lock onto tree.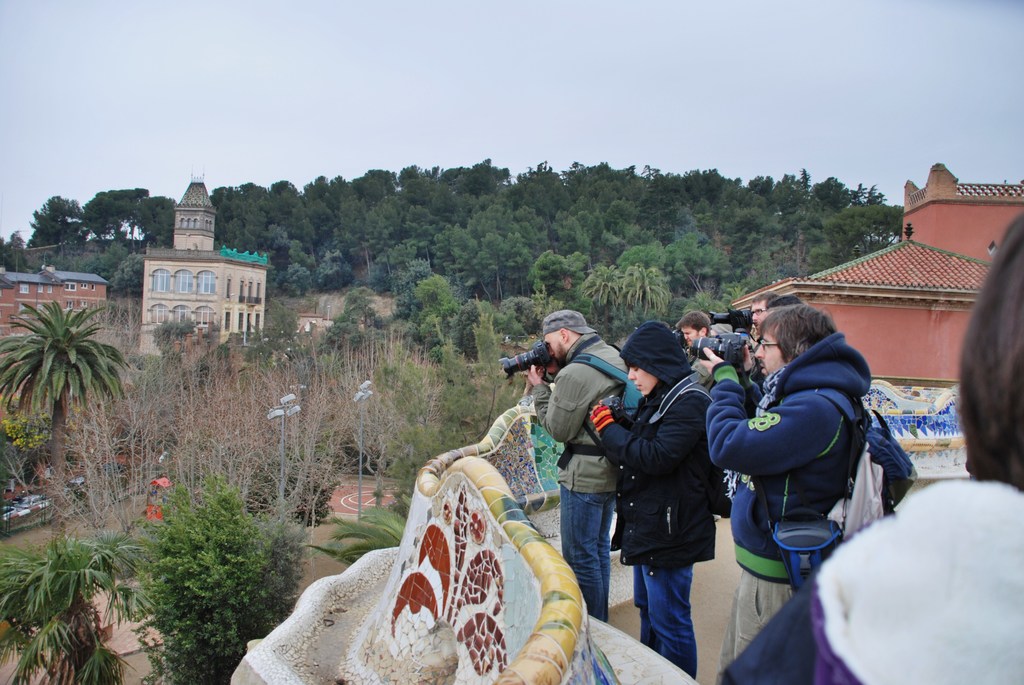
Locked: (x1=598, y1=240, x2=655, y2=306).
